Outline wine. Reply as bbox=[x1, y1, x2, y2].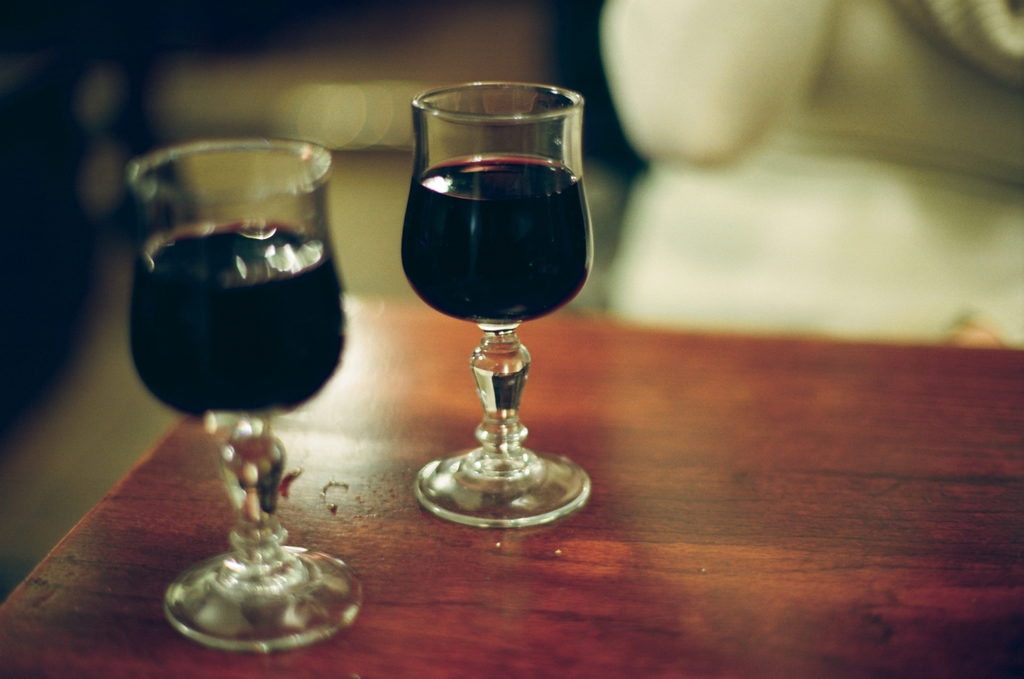
bbox=[388, 152, 596, 333].
